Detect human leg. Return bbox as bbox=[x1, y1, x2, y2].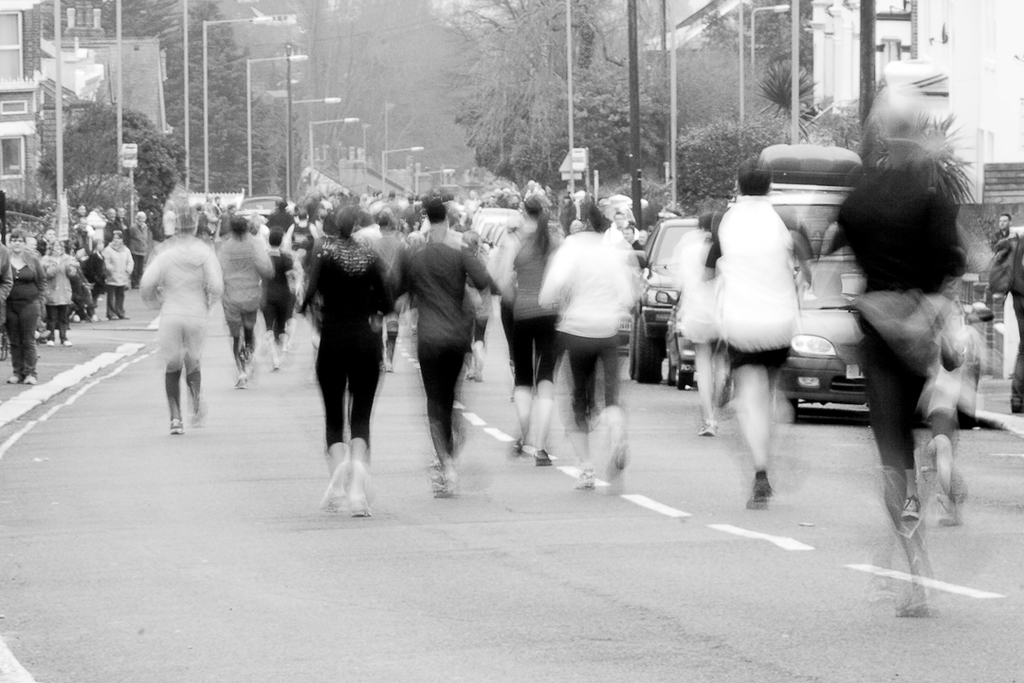
bbox=[19, 293, 36, 381].
